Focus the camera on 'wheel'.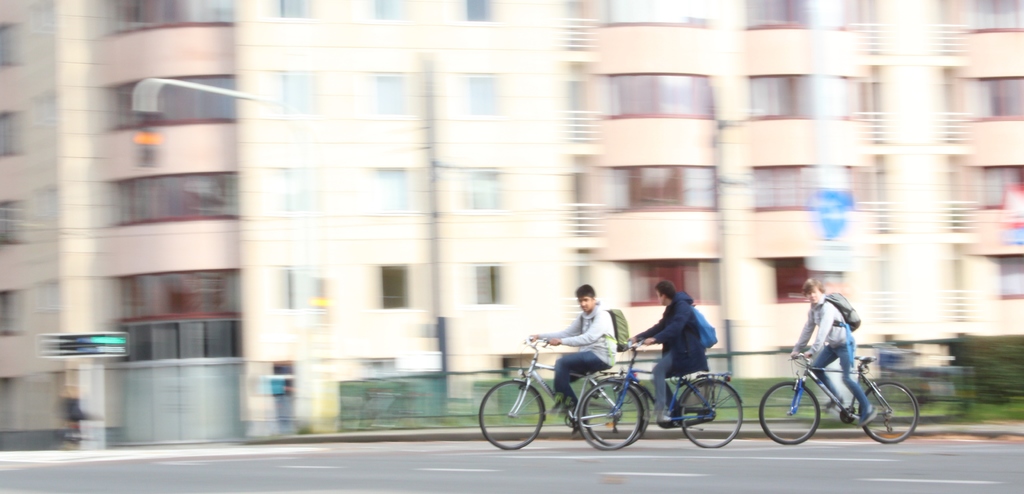
Focus region: Rect(680, 377, 748, 450).
